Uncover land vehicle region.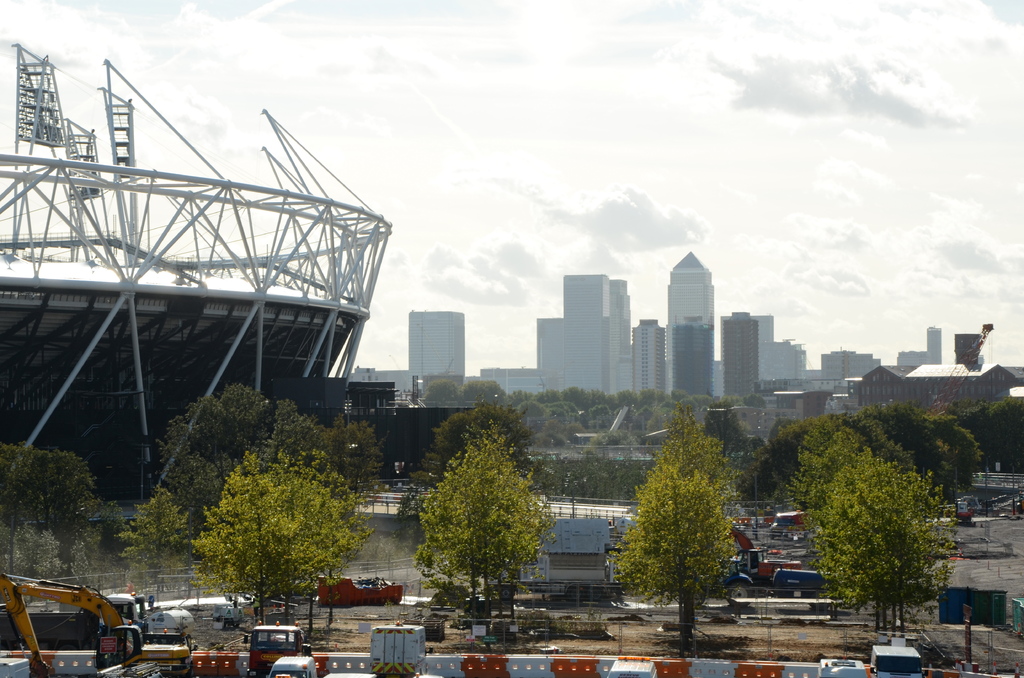
Uncovered: box(99, 591, 148, 637).
